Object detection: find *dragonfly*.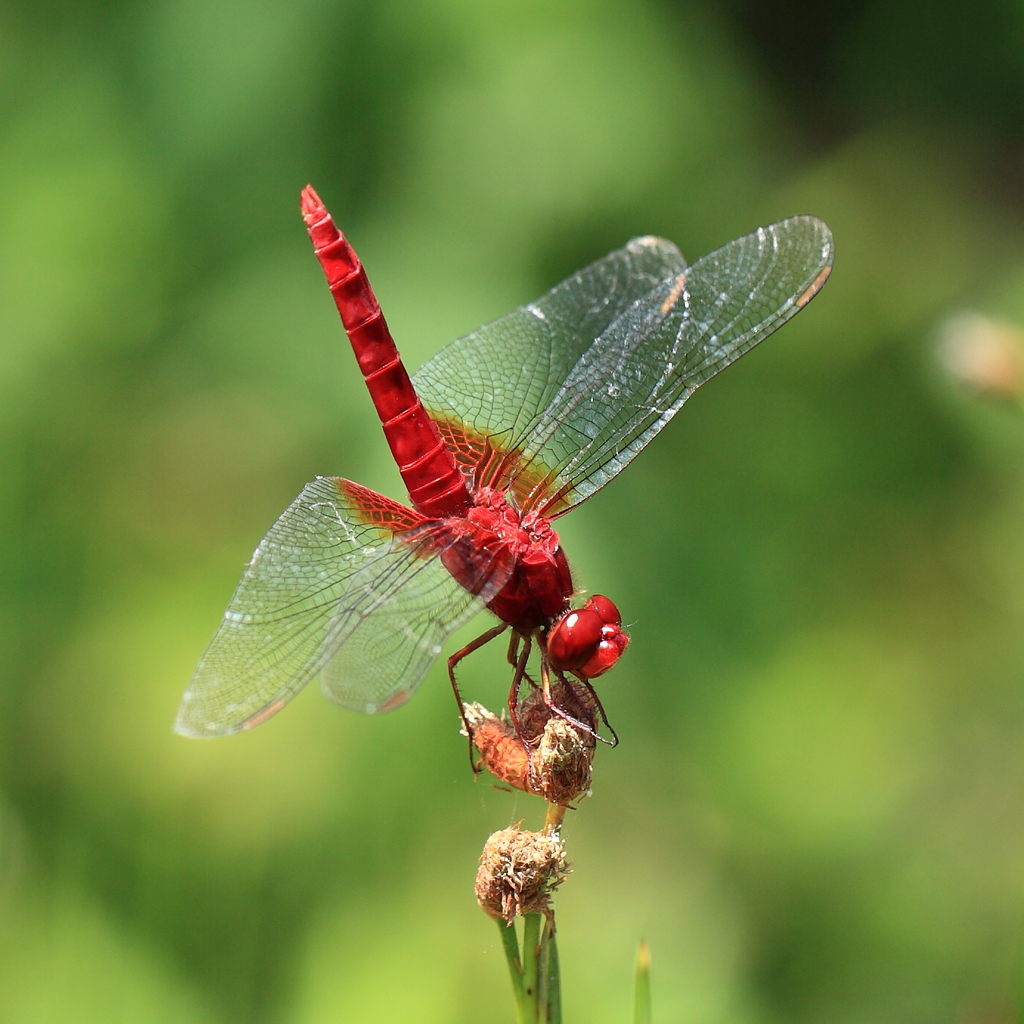
rect(173, 182, 835, 777).
